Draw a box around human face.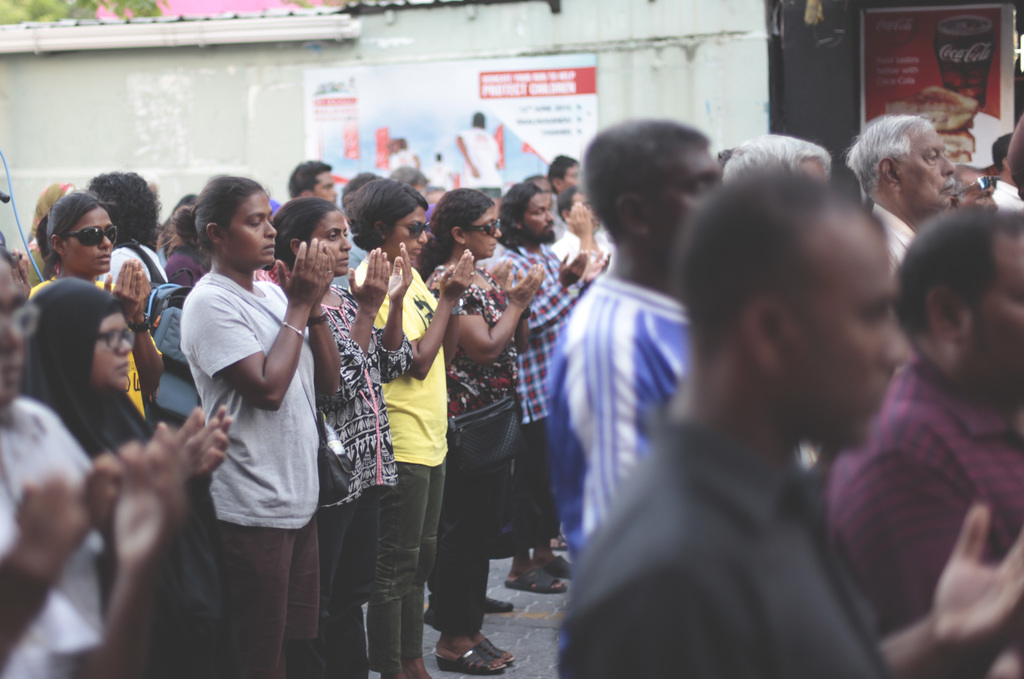
rect(654, 152, 724, 241).
